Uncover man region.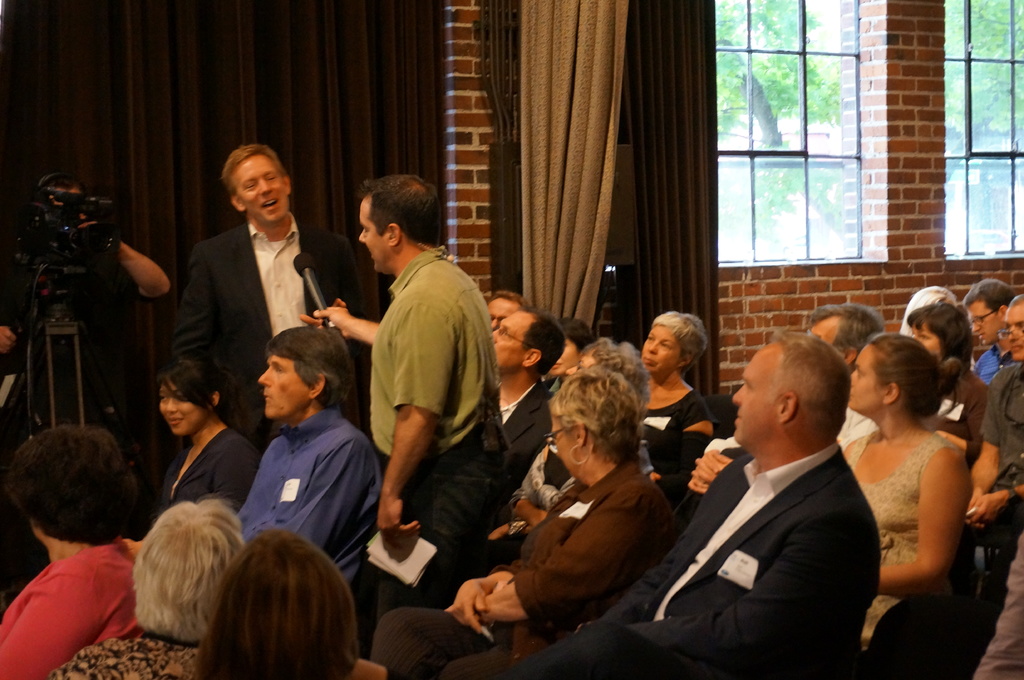
Uncovered: box(510, 326, 879, 679).
